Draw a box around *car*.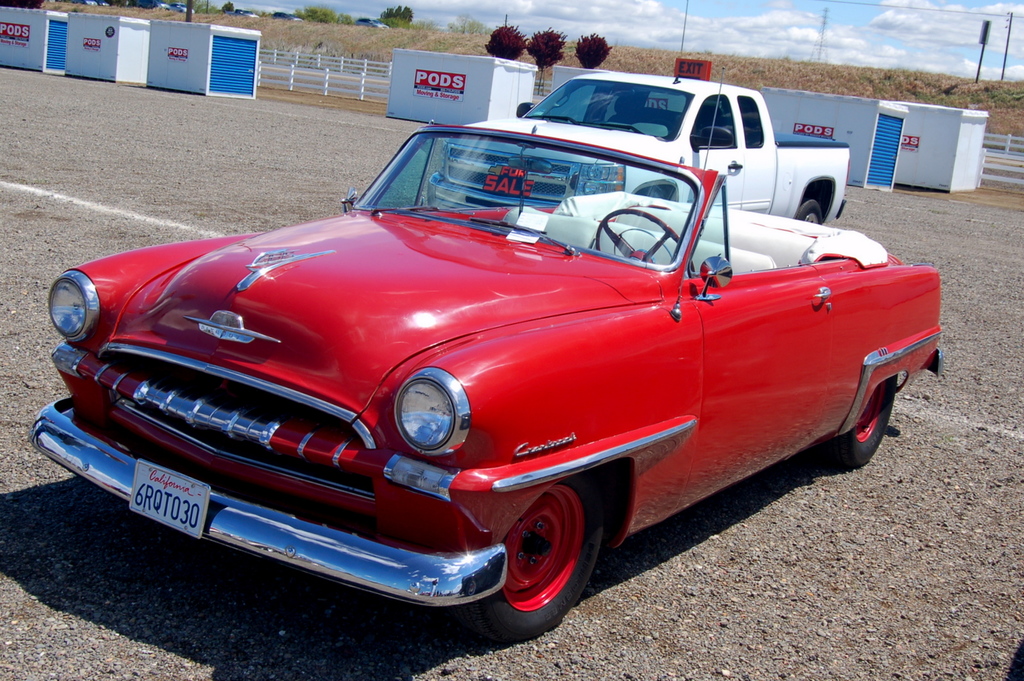
pyautogui.locateOnScreen(171, 3, 195, 11).
